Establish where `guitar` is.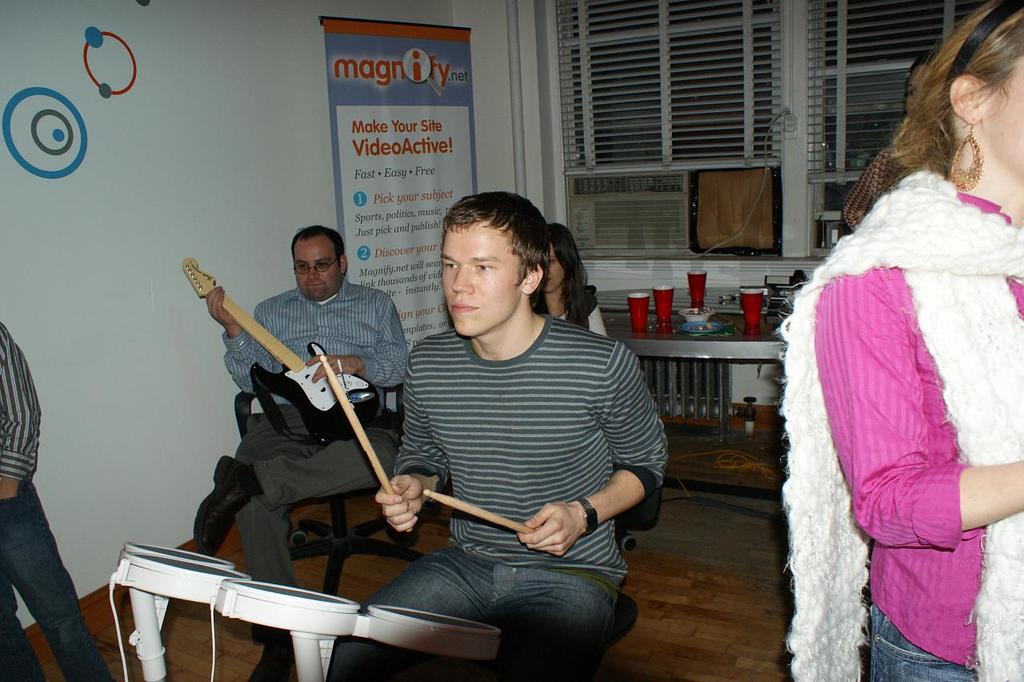
Established at 180 252 371 419.
